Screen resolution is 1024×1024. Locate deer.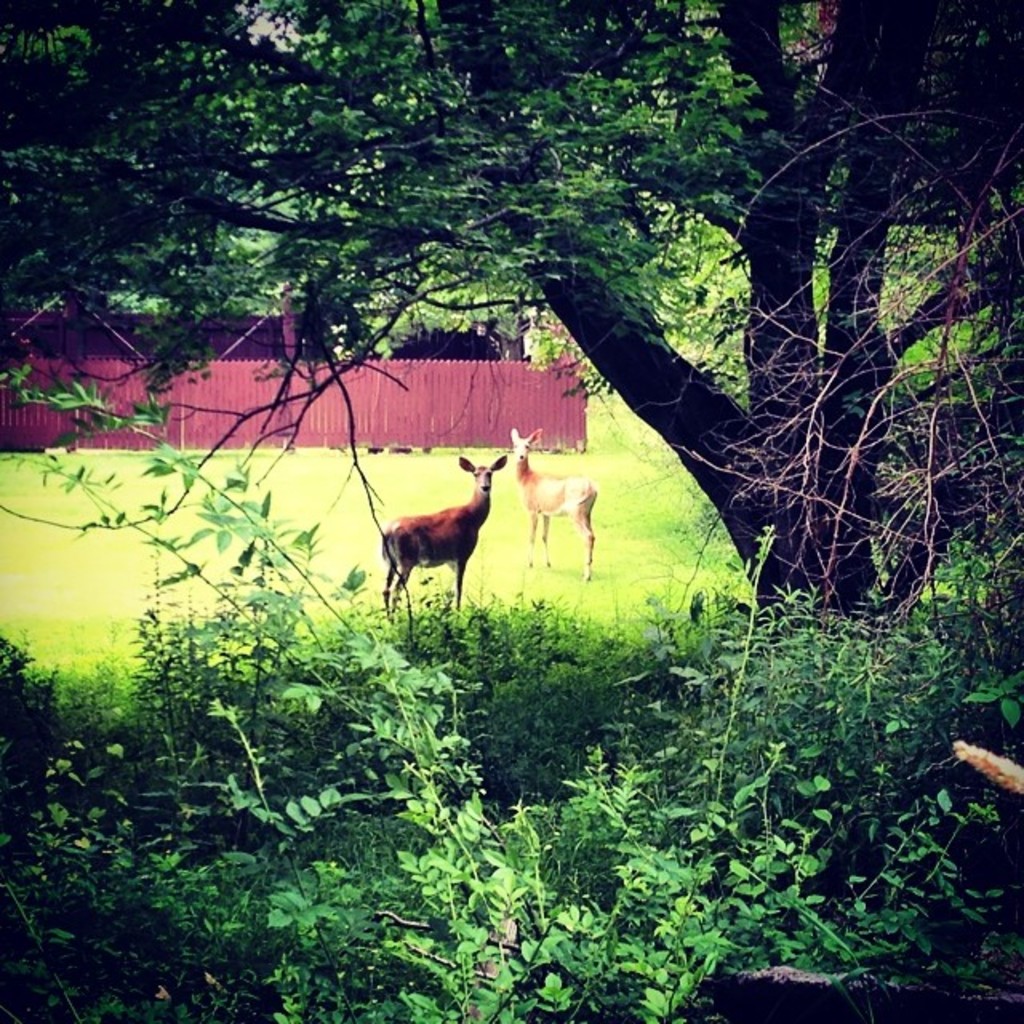
<box>510,421,598,584</box>.
